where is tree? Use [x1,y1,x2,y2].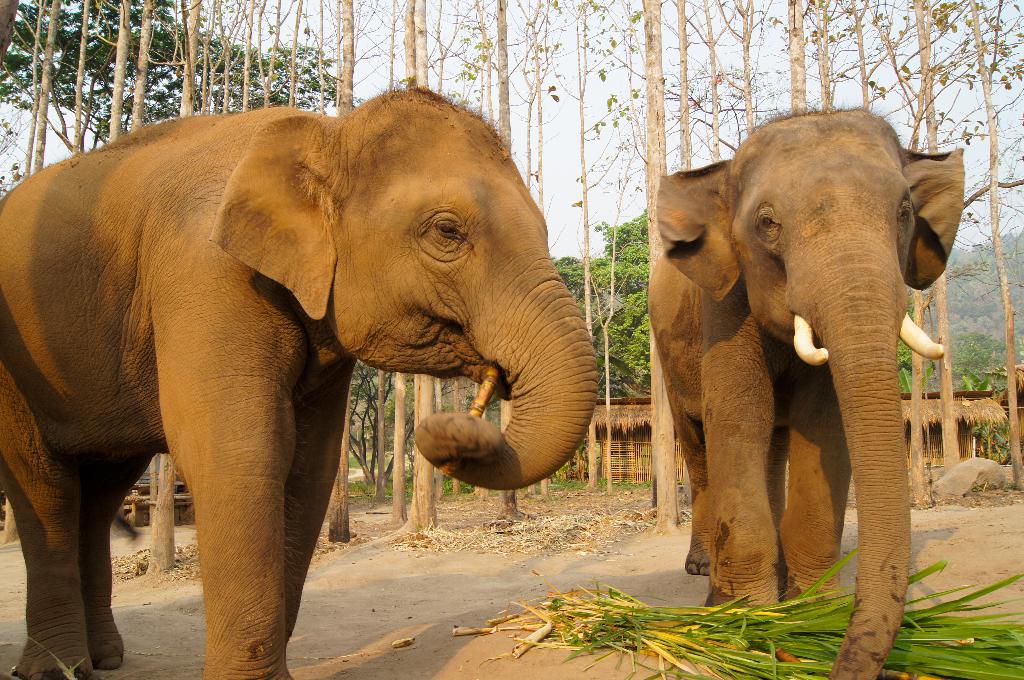
[179,0,197,117].
